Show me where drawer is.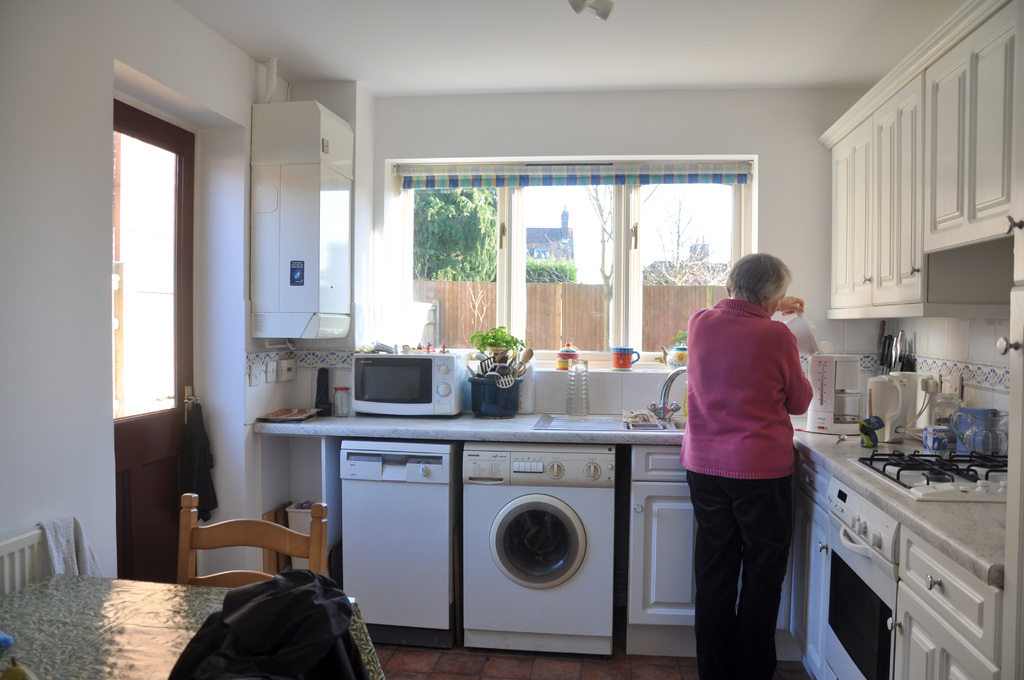
drawer is at bbox=(896, 521, 1010, 673).
